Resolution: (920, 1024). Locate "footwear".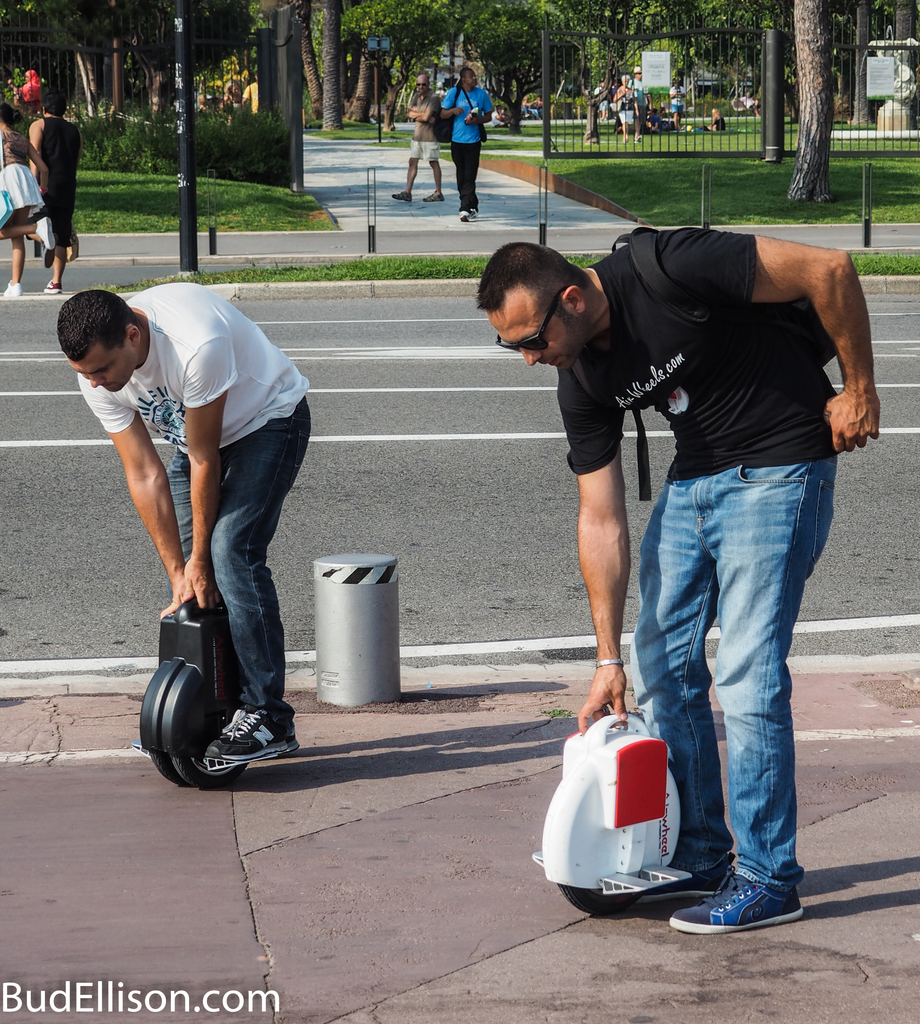
bbox=(458, 207, 472, 224).
